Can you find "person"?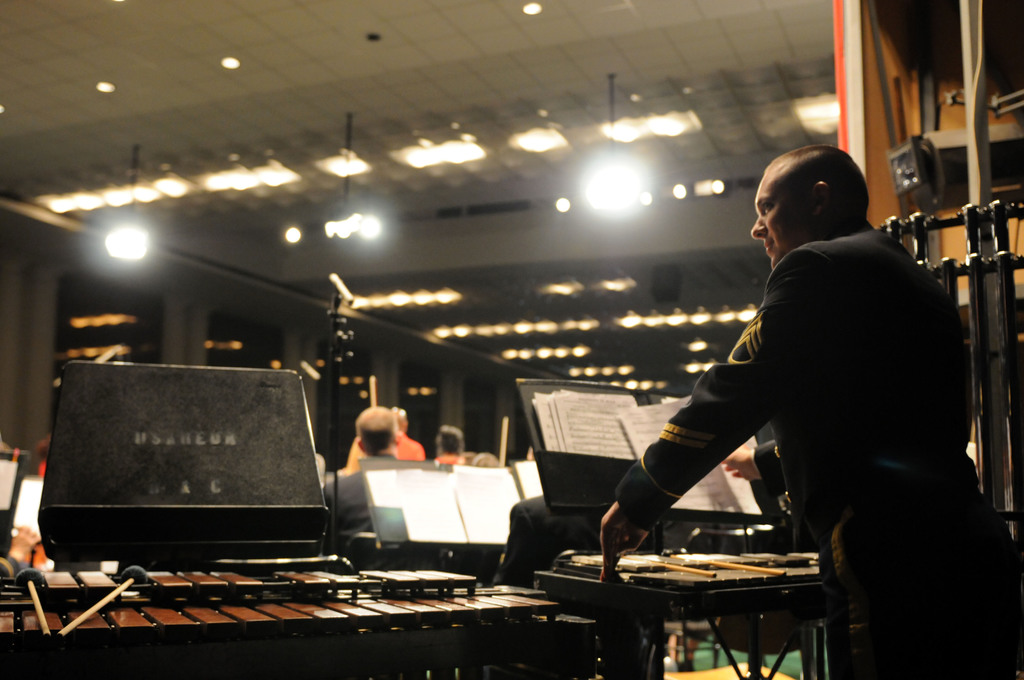
Yes, bounding box: {"x1": 598, "y1": 145, "x2": 1023, "y2": 679}.
